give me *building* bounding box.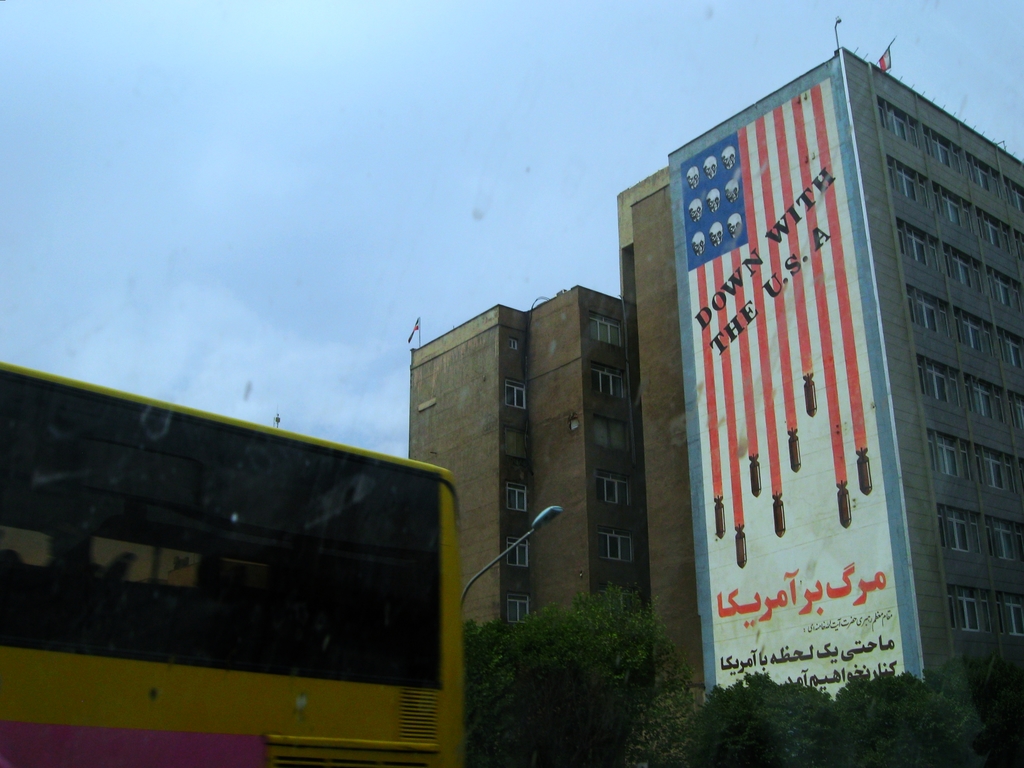
410:285:637:627.
